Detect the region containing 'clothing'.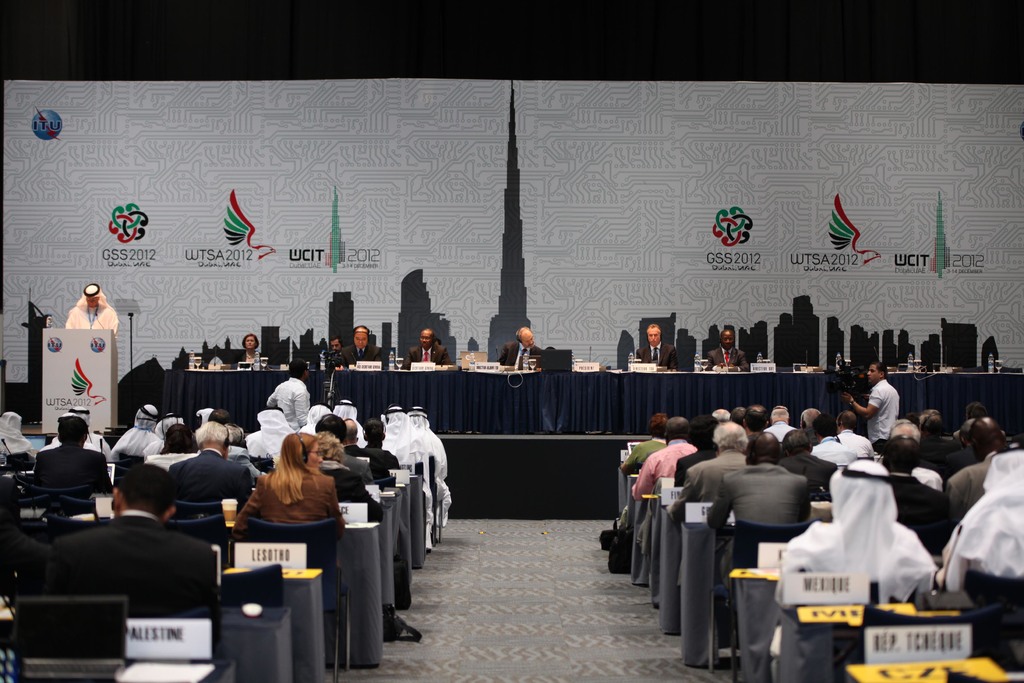
765, 424, 792, 440.
